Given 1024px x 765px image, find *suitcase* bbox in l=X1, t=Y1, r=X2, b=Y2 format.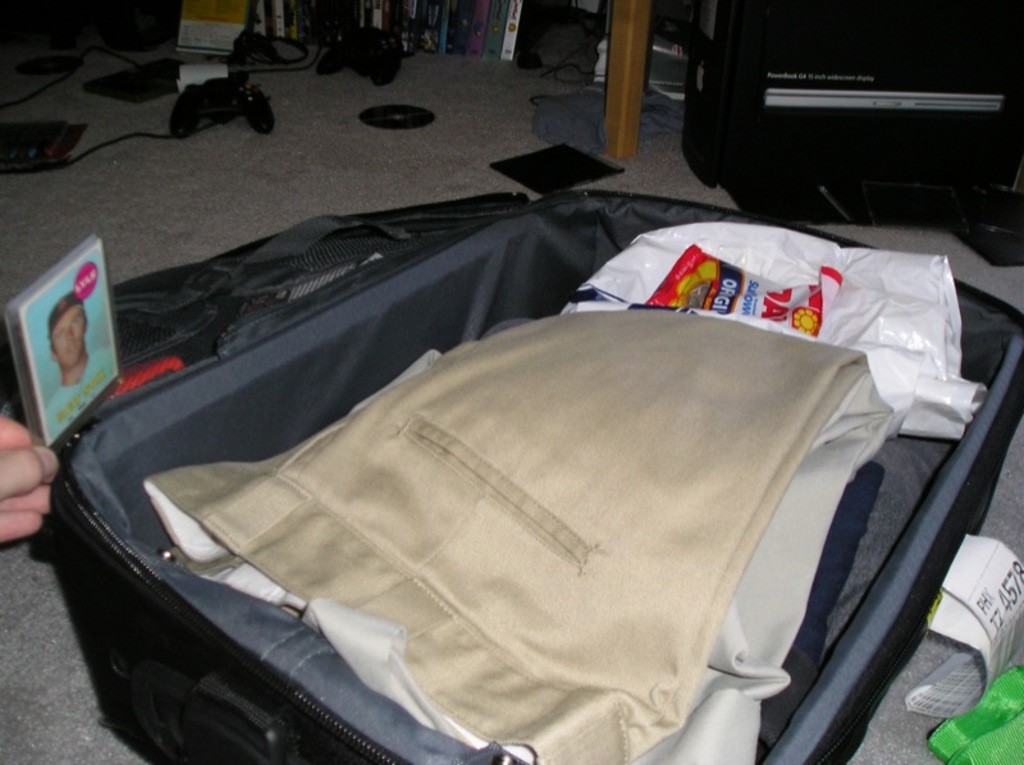
l=0, t=188, r=1023, b=764.
